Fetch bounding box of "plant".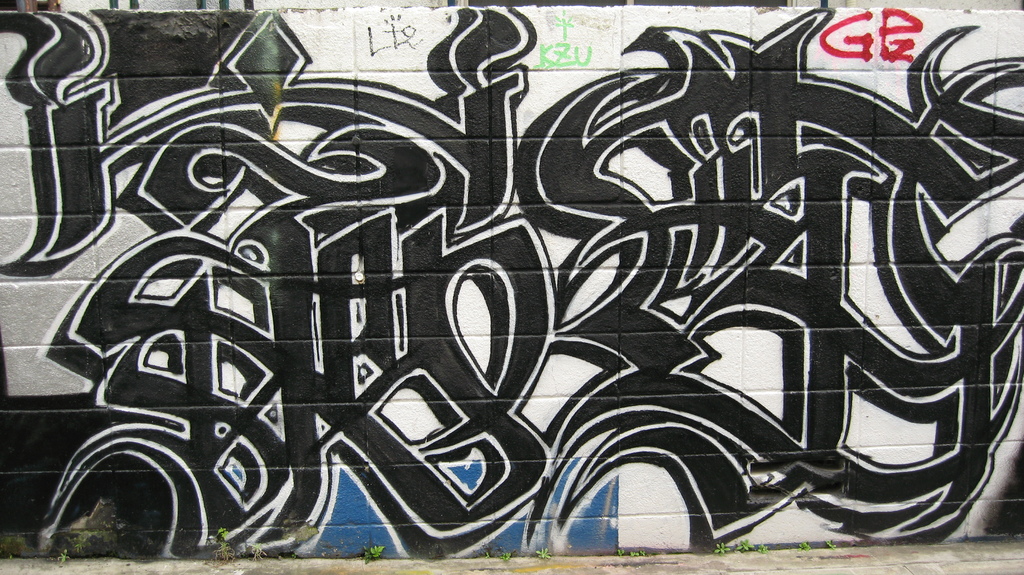
Bbox: x1=715 y1=541 x2=732 y2=555.
